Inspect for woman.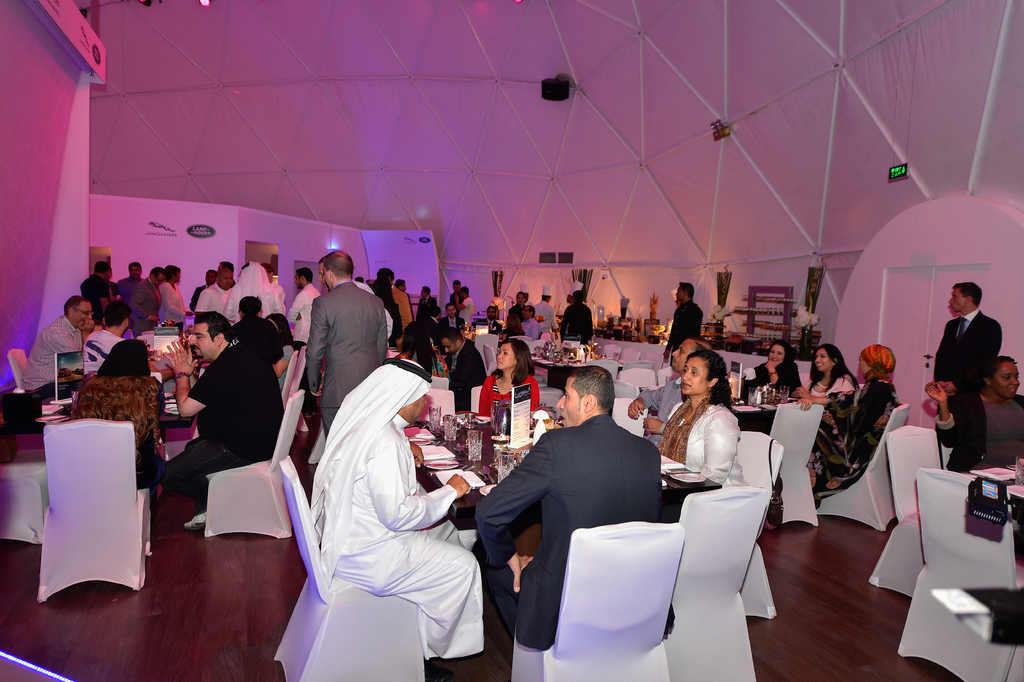
Inspection: bbox(925, 360, 1023, 471).
